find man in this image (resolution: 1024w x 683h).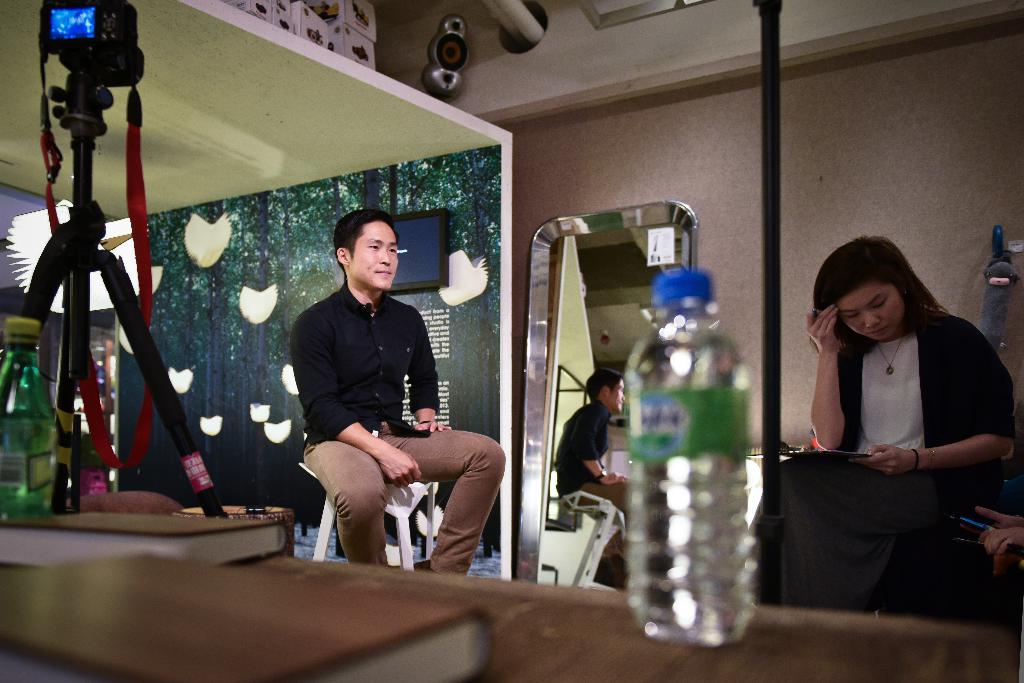
<region>277, 209, 487, 584</region>.
